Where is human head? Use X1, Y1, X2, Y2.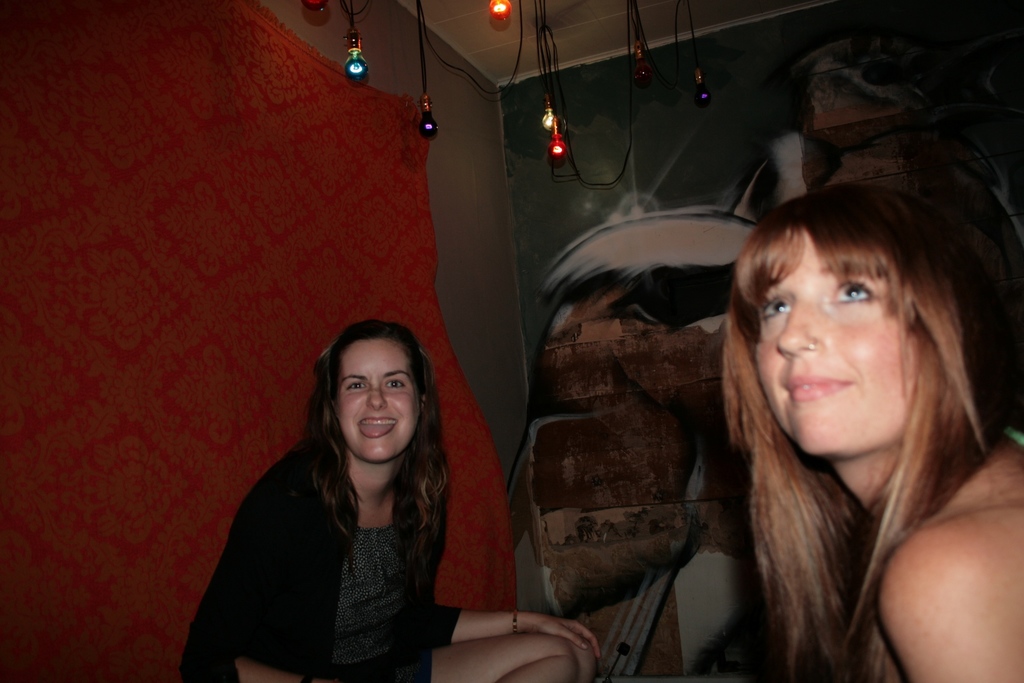
727, 163, 1002, 479.
